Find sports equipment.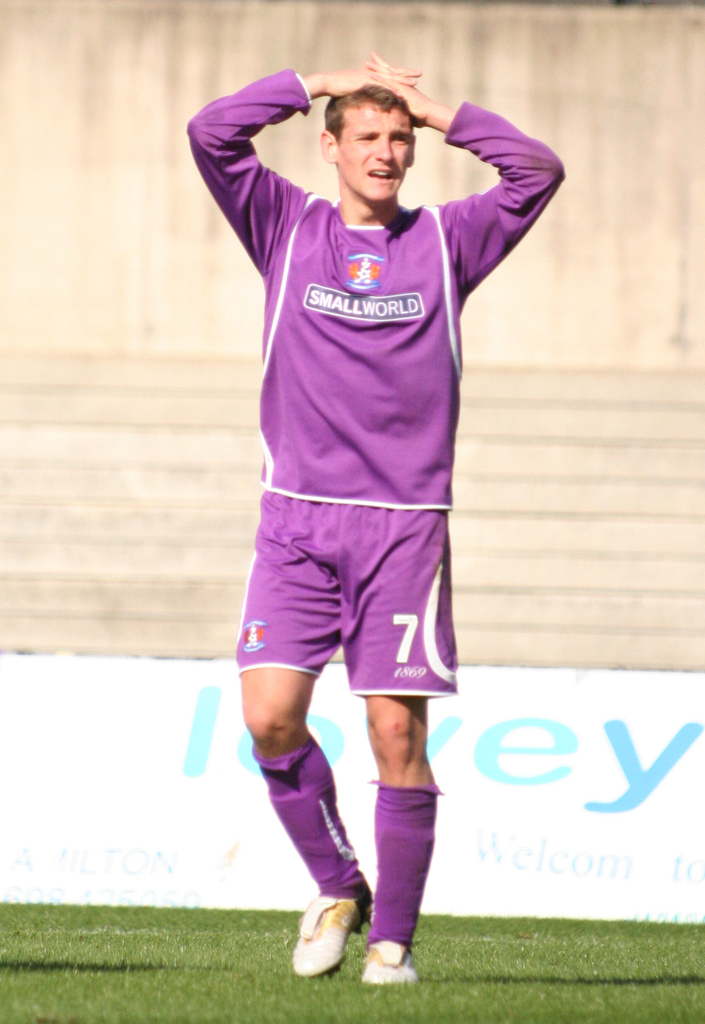
290 893 369 982.
